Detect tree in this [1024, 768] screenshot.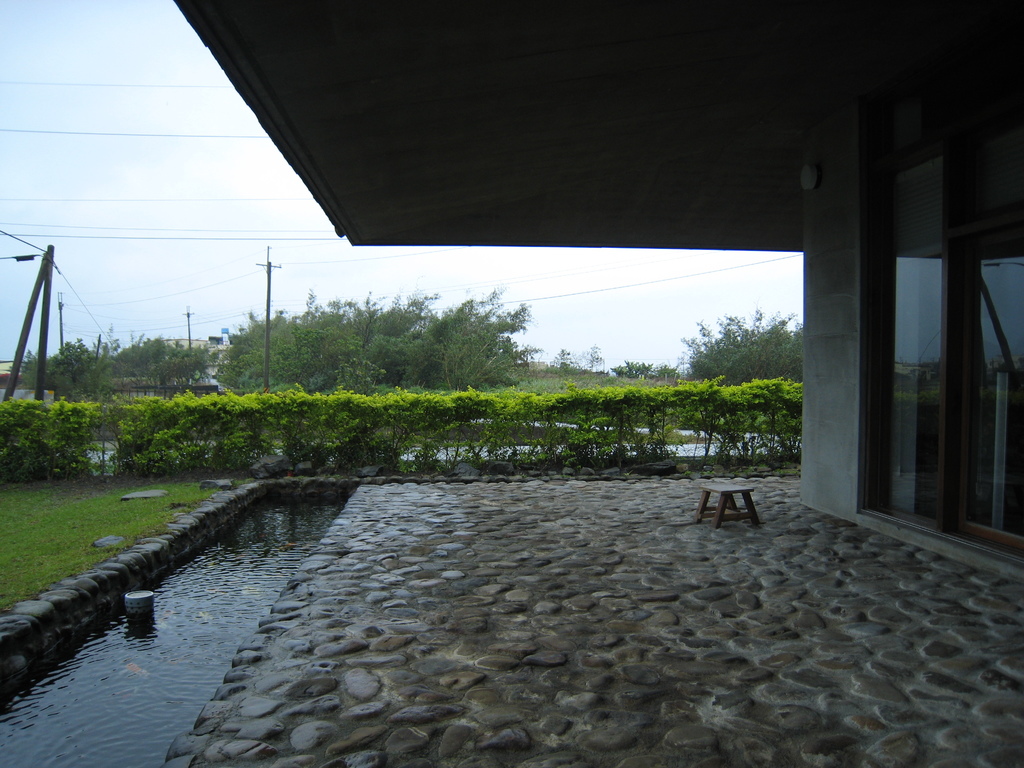
Detection: bbox(543, 349, 584, 376).
